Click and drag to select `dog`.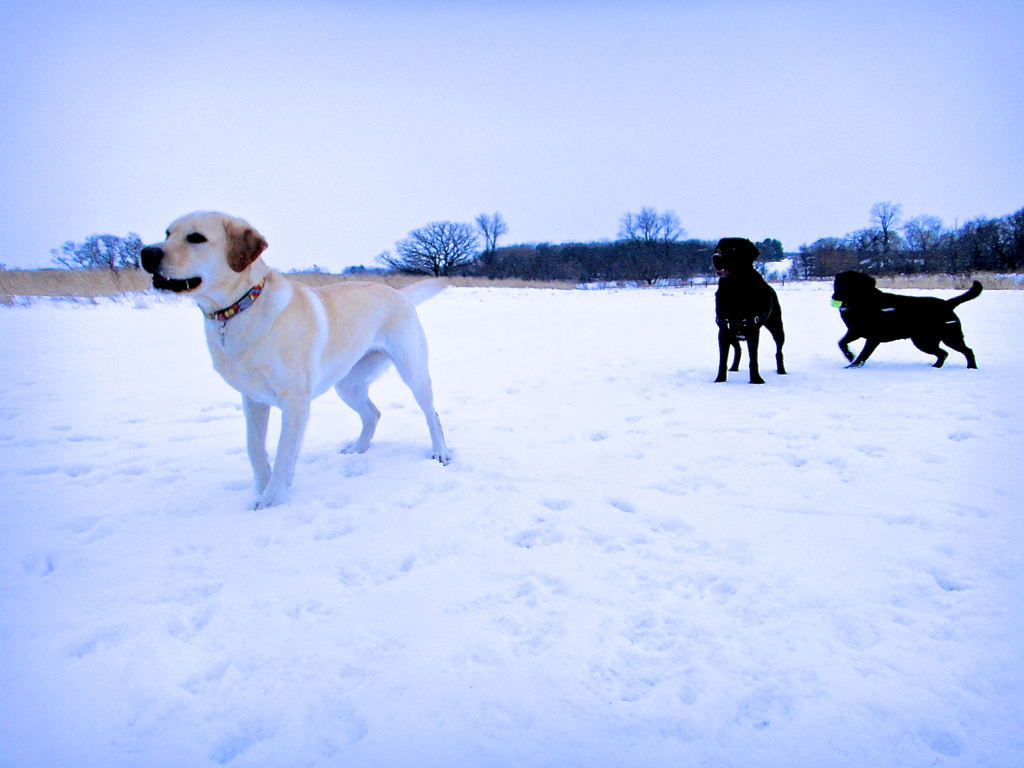
Selection: locate(831, 266, 1002, 366).
